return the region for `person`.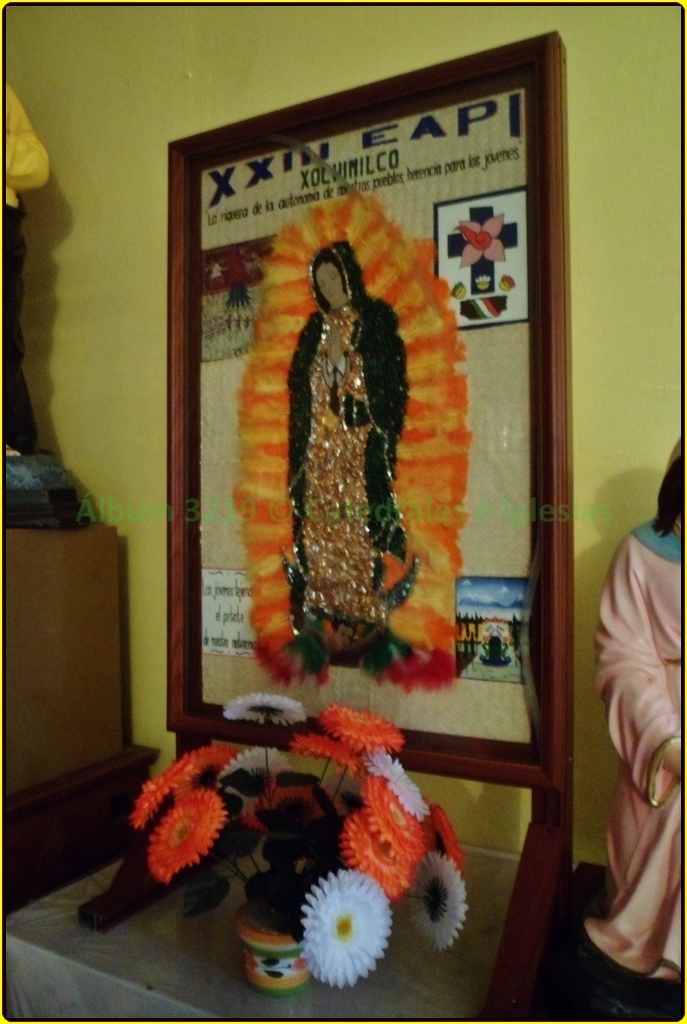
Rect(580, 445, 685, 979).
